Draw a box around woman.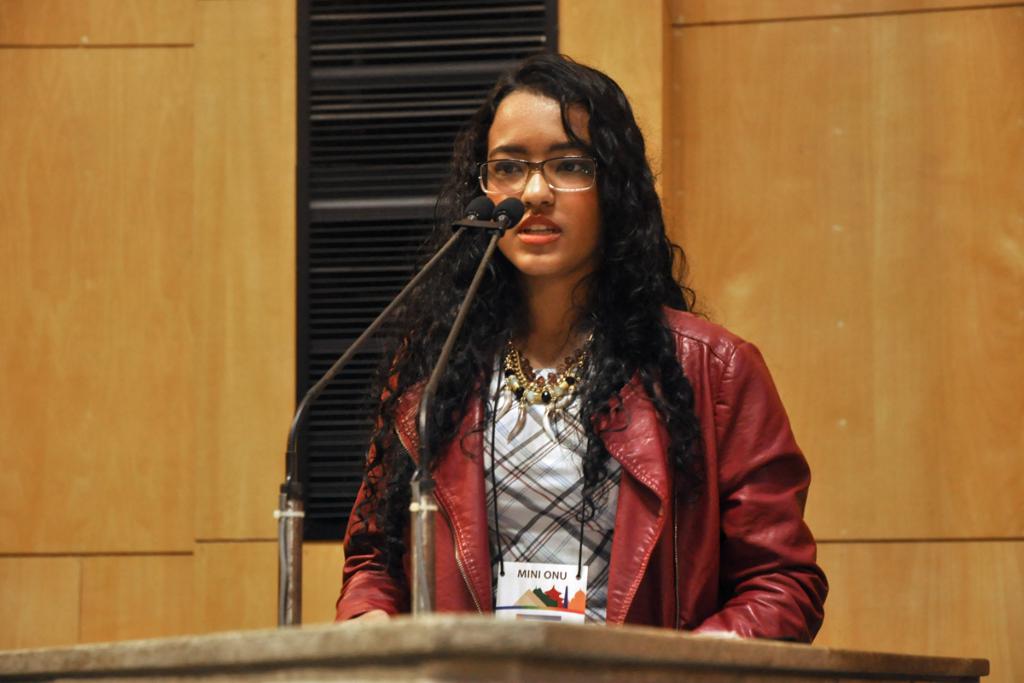
[338, 98, 790, 643].
